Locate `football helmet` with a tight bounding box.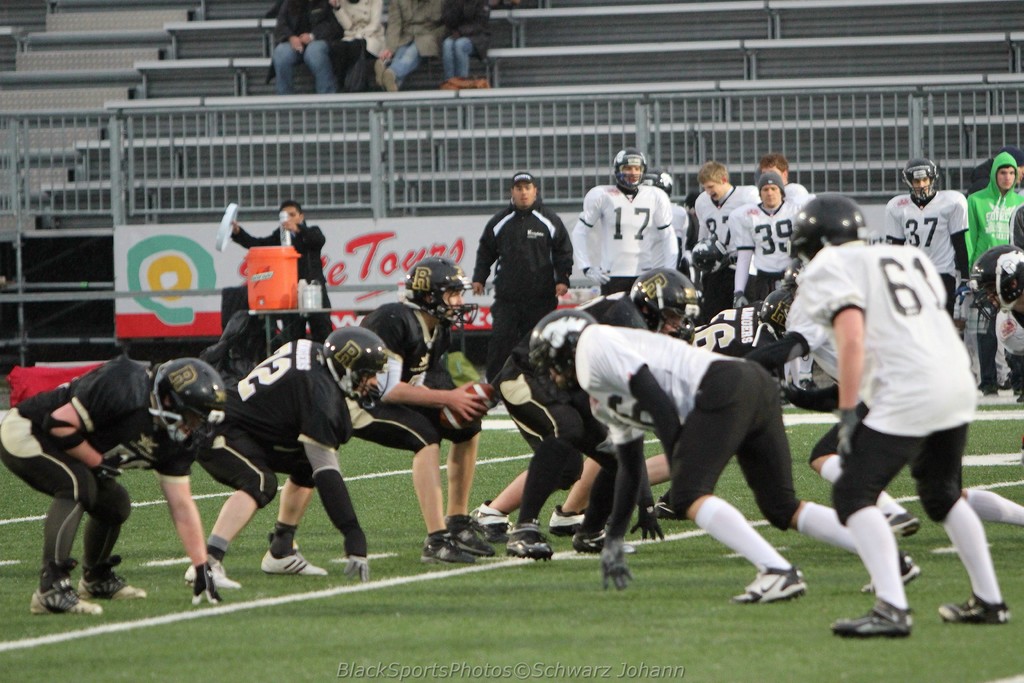
<box>630,263,700,341</box>.
